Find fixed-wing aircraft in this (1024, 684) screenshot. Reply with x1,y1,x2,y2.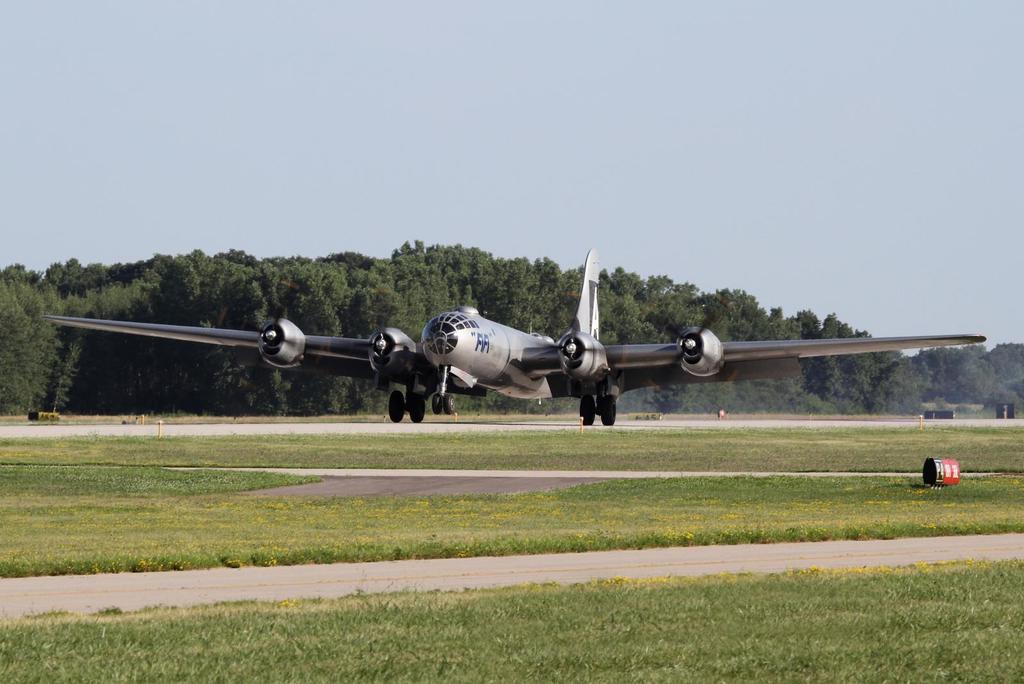
45,250,989,426.
